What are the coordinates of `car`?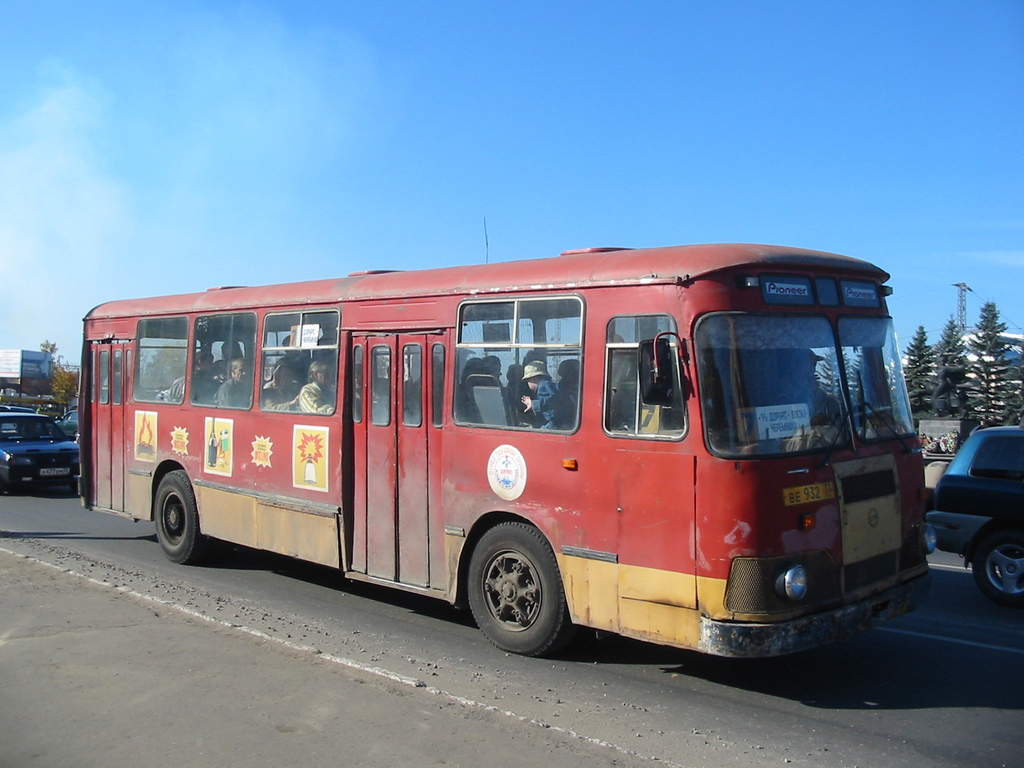
l=0, t=405, r=80, b=491.
